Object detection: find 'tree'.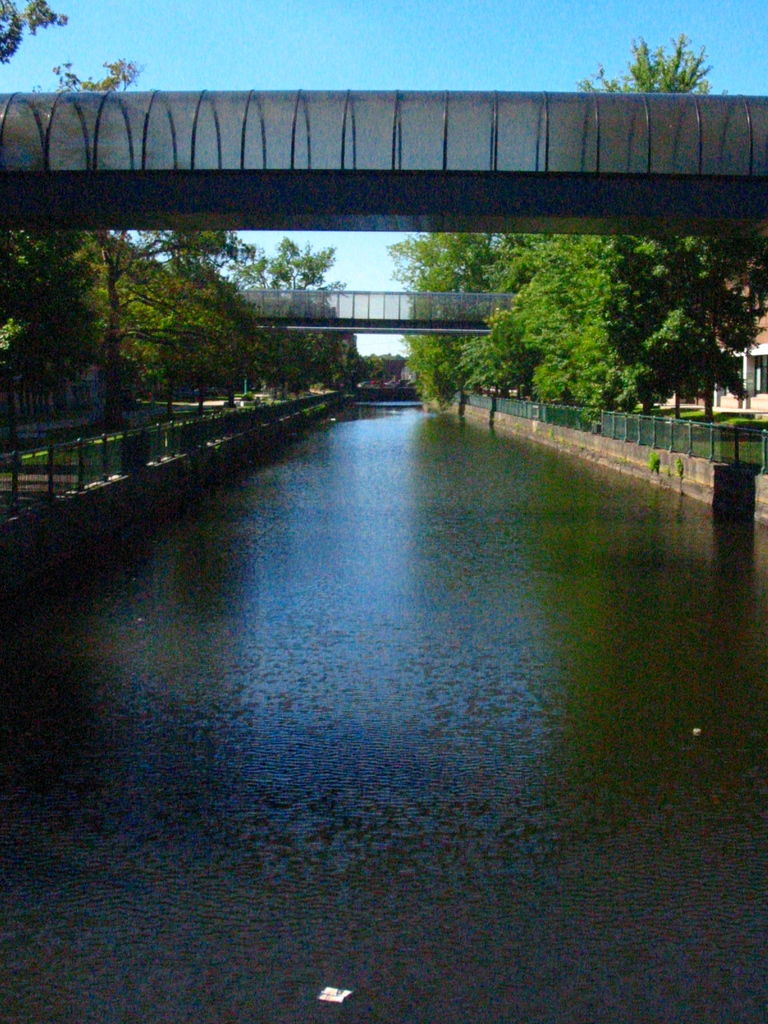
(x1=458, y1=25, x2=767, y2=396).
